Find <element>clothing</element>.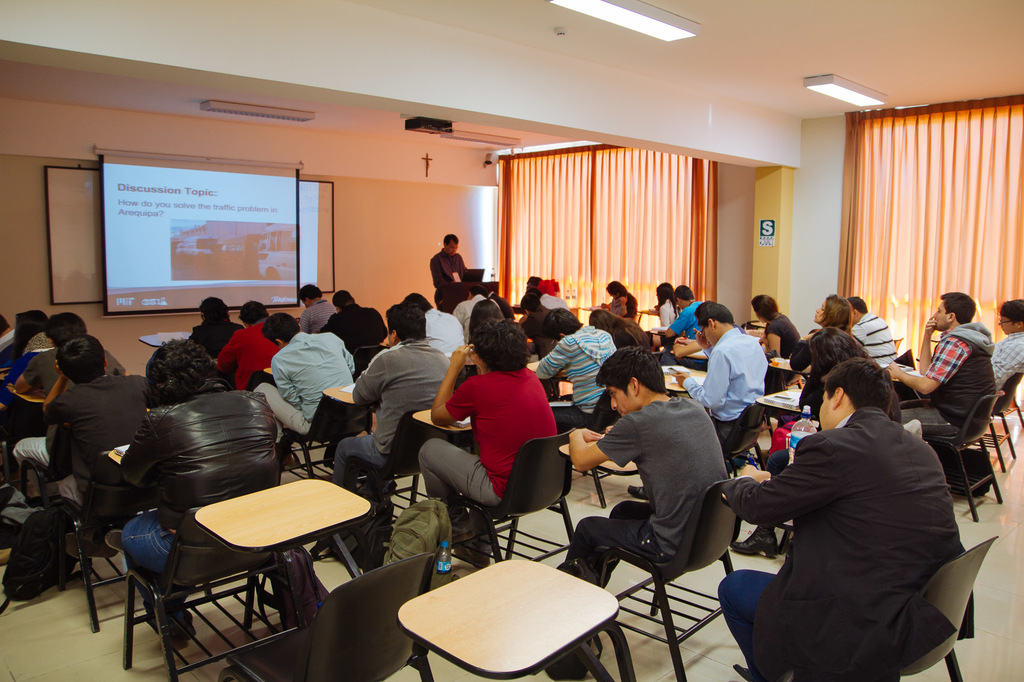
(left=426, top=306, right=467, bottom=363).
